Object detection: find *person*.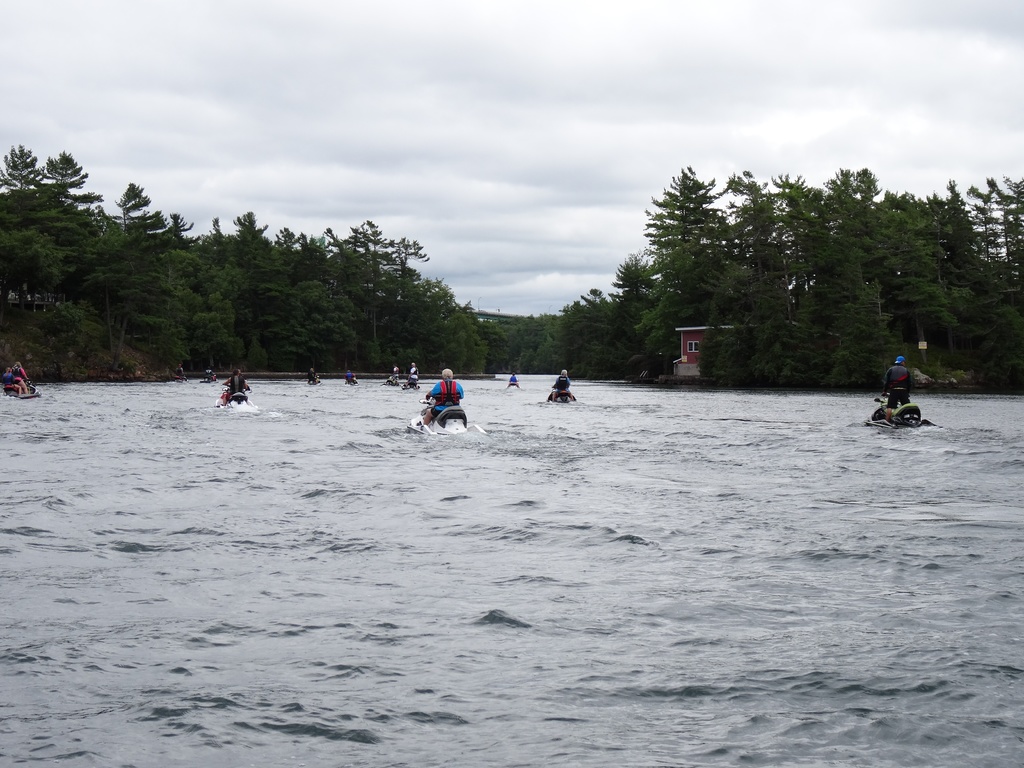
(415, 363, 472, 438).
